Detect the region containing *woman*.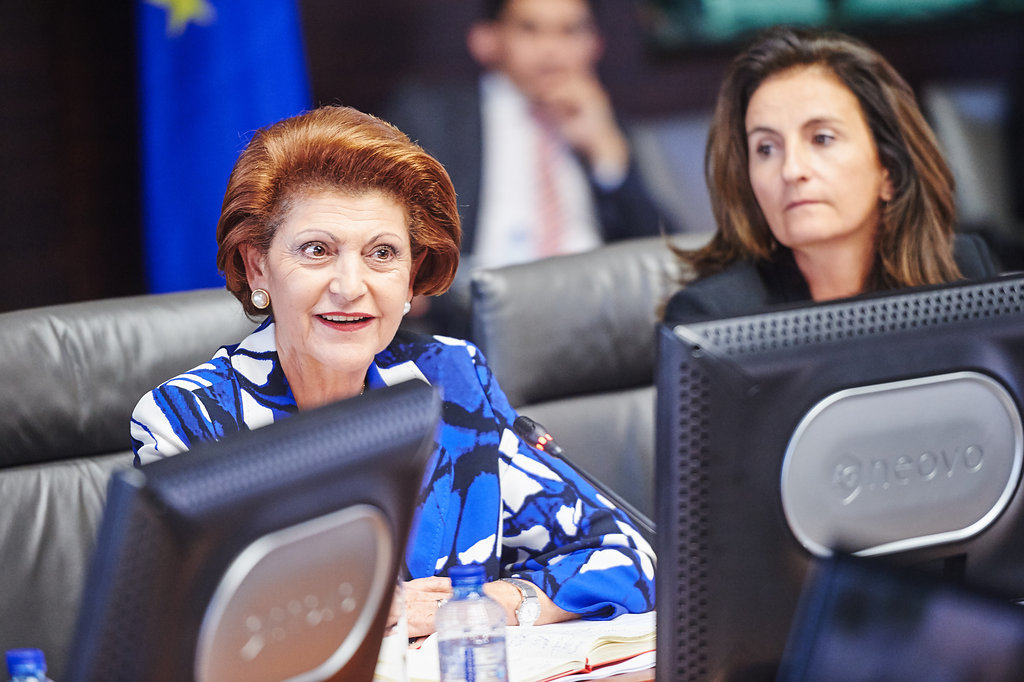
bbox=(663, 26, 994, 340).
